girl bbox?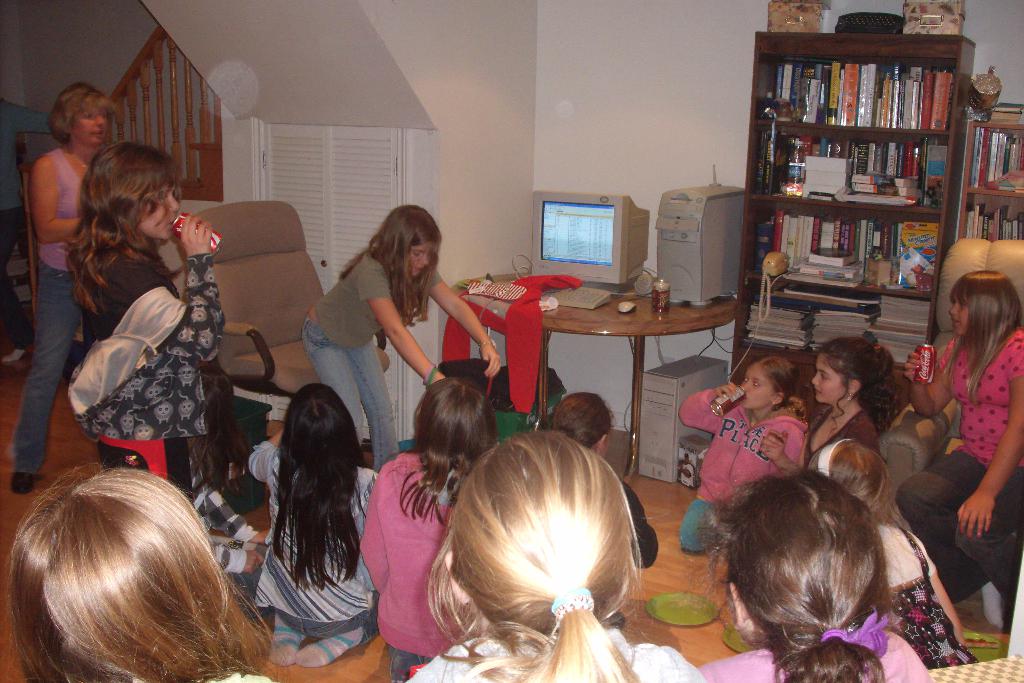
Rect(678, 358, 810, 548)
